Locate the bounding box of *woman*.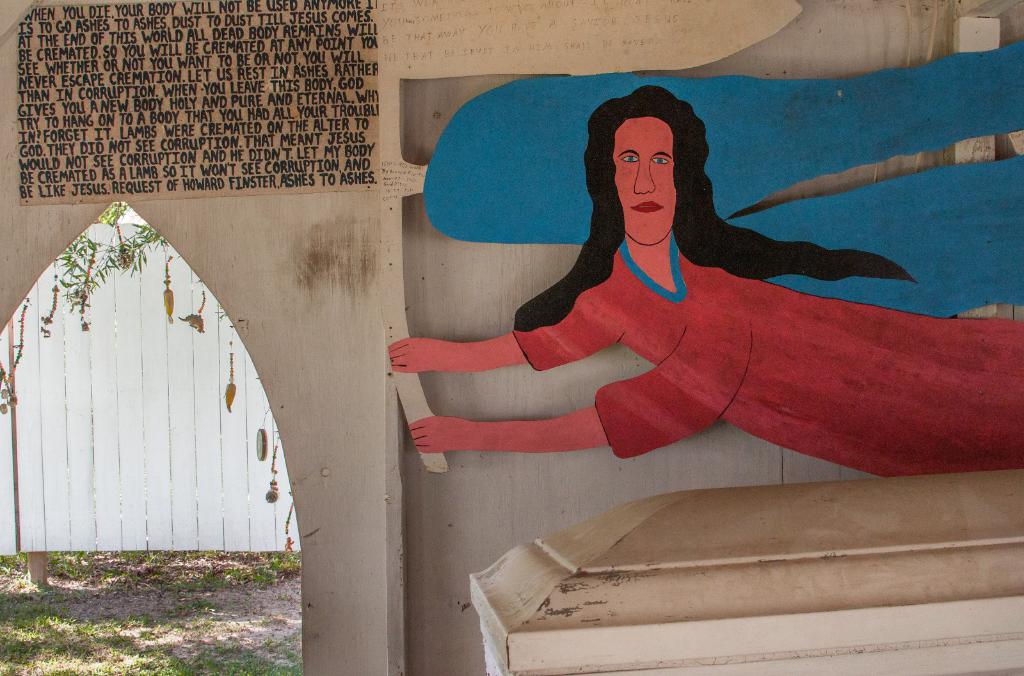
Bounding box: [387,84,1023,478].
